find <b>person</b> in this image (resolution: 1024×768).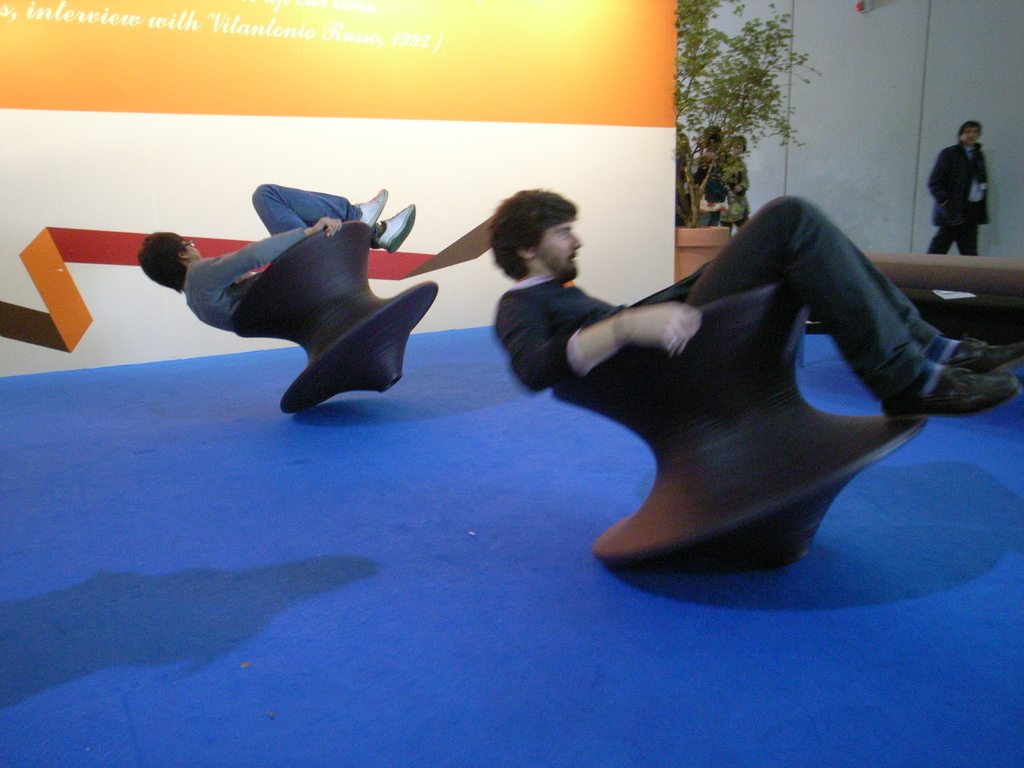
locate(491, 186, 1023, 426).
